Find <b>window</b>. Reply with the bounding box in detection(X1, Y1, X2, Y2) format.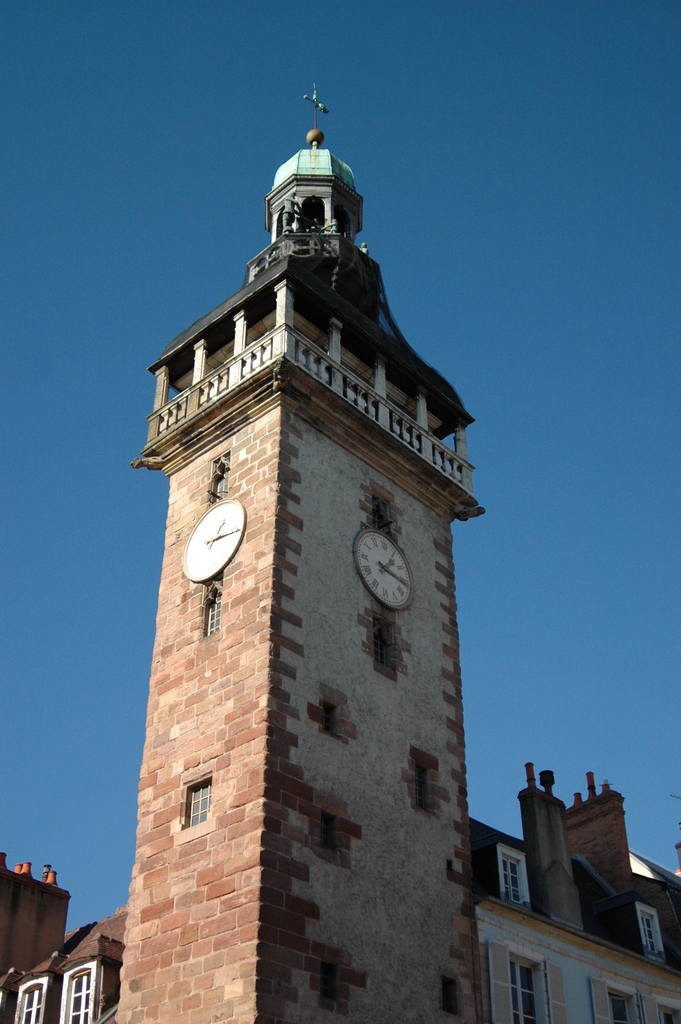
detection(513, 954, 545, 1023).
